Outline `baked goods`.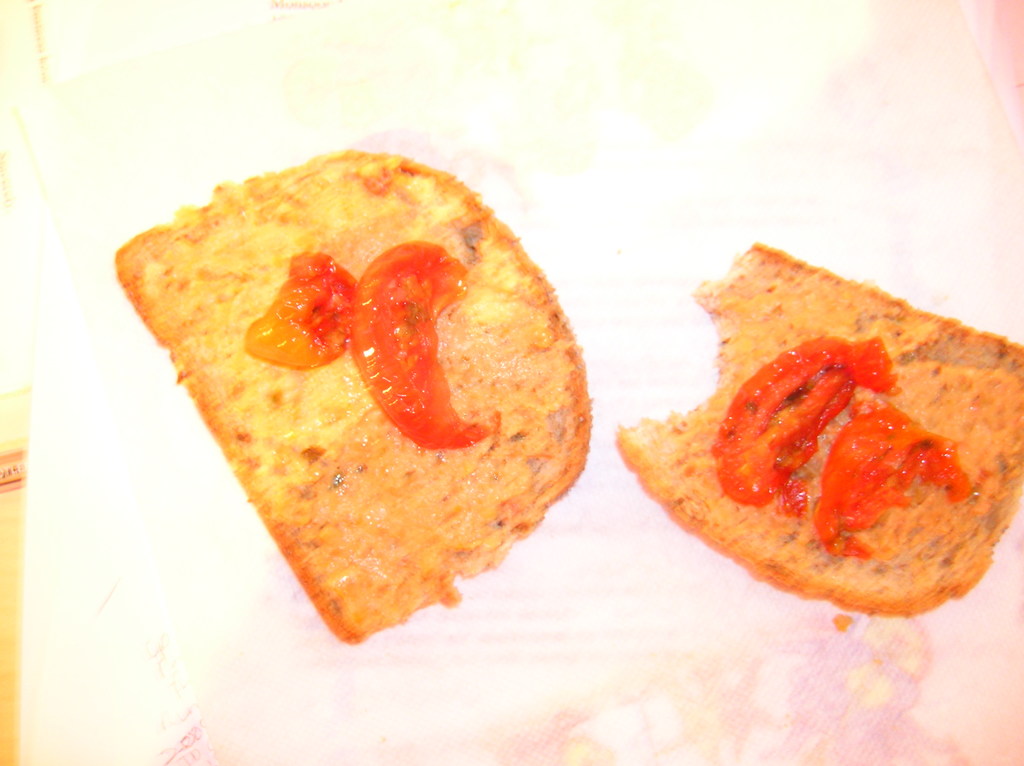
Outline: 109, 140, 589, 666.
